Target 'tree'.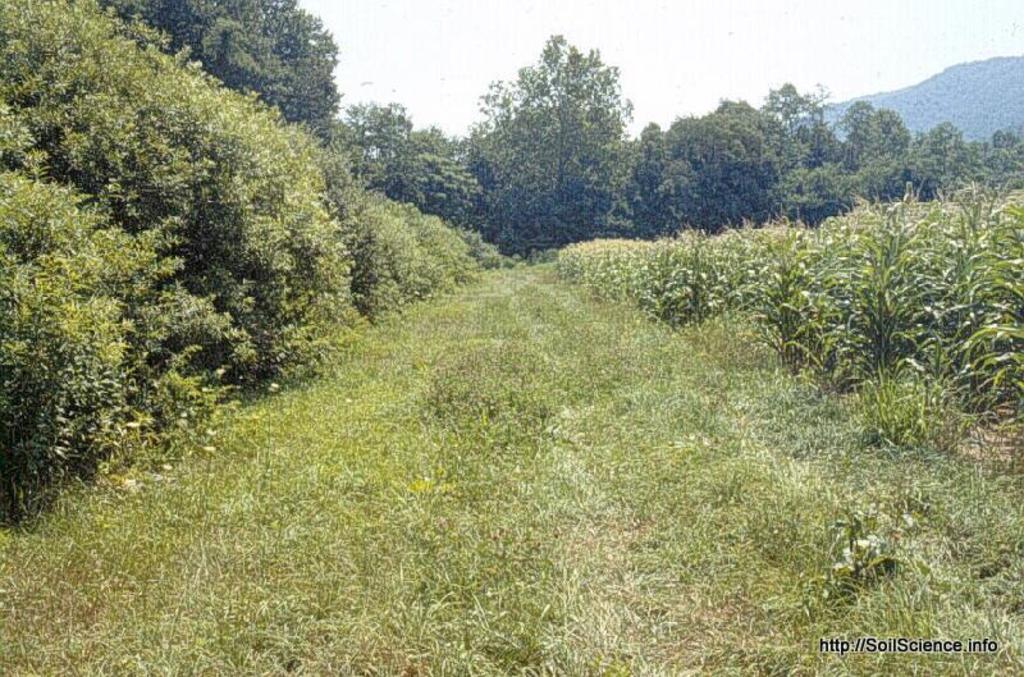
Target region: <region>909, 113, 986, 202</region>.
